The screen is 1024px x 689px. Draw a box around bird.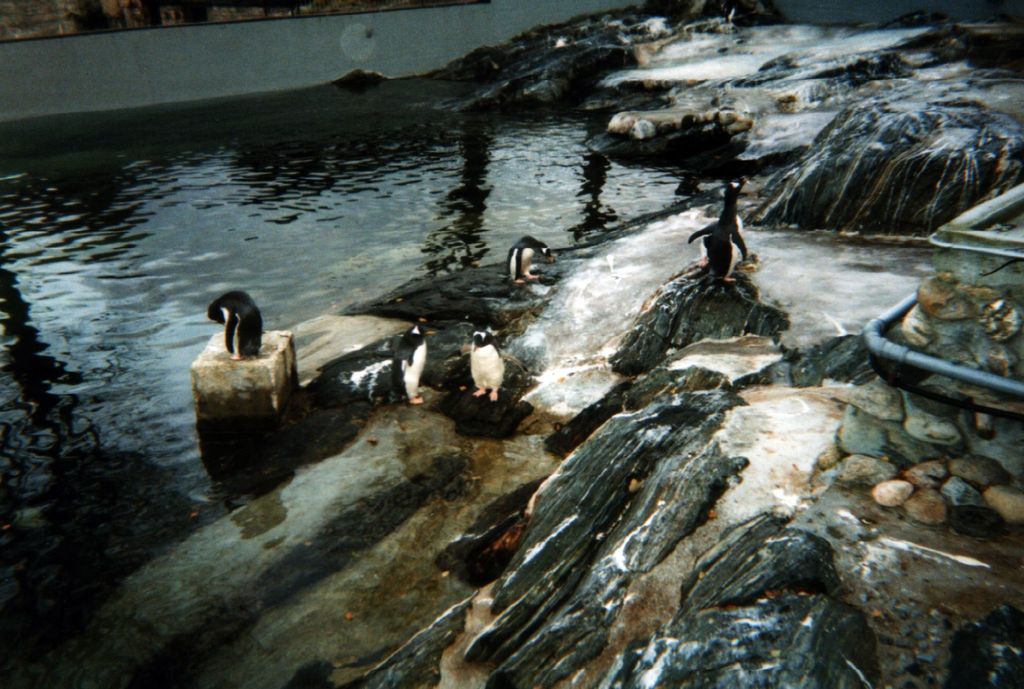
bbox=(451, 328, 508, 417).
